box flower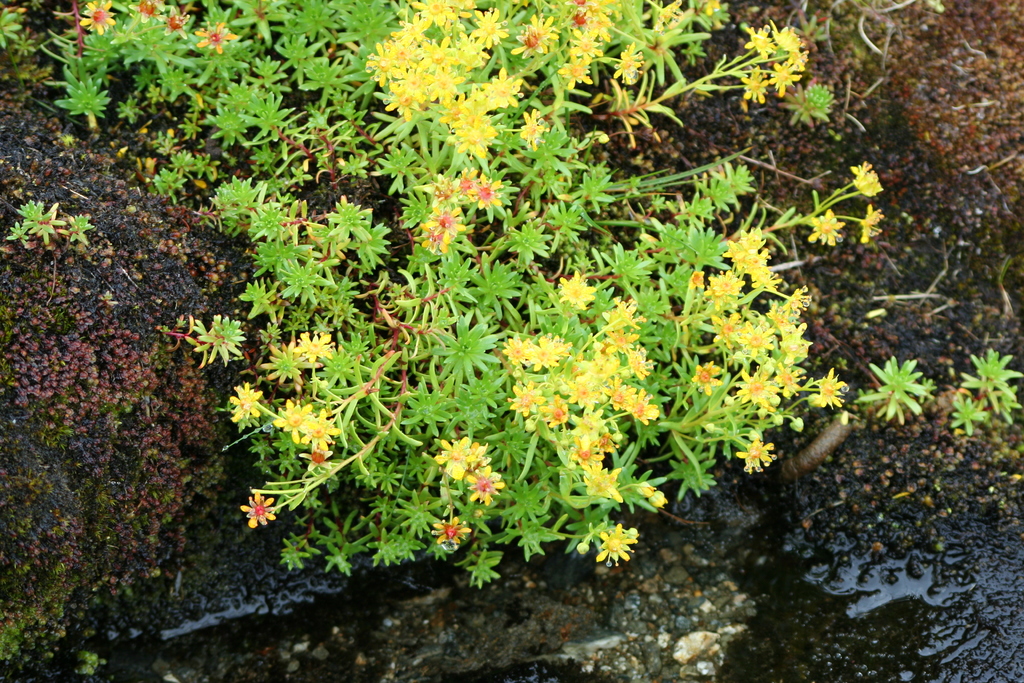
<bbox>737, 438, 781, 473</bbox>
